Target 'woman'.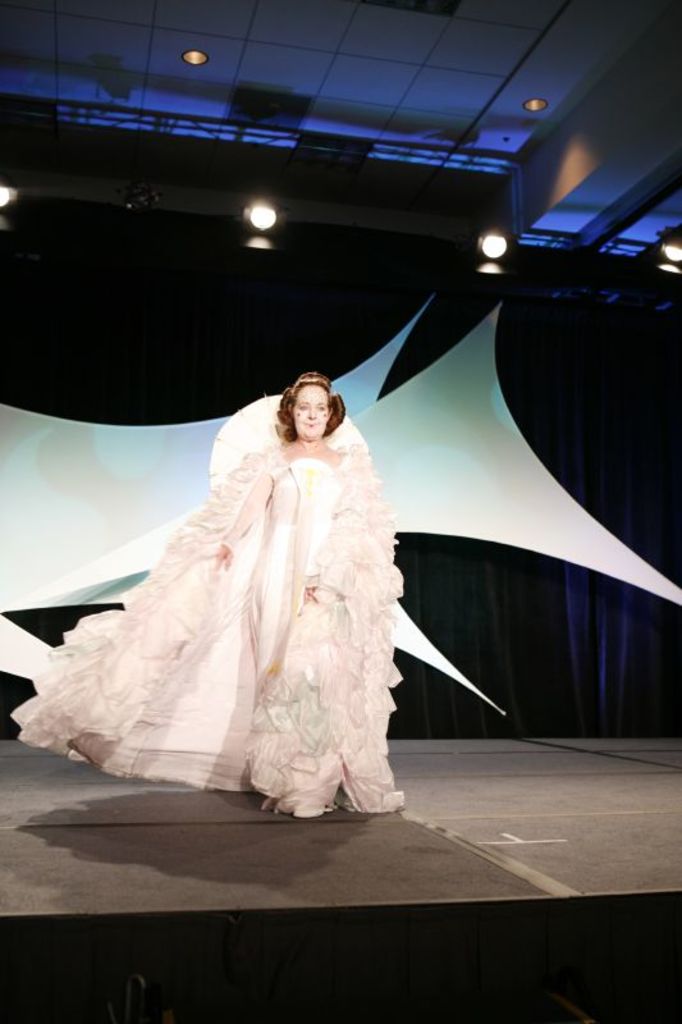
Target region: detection(14, 372, 411, 810).
